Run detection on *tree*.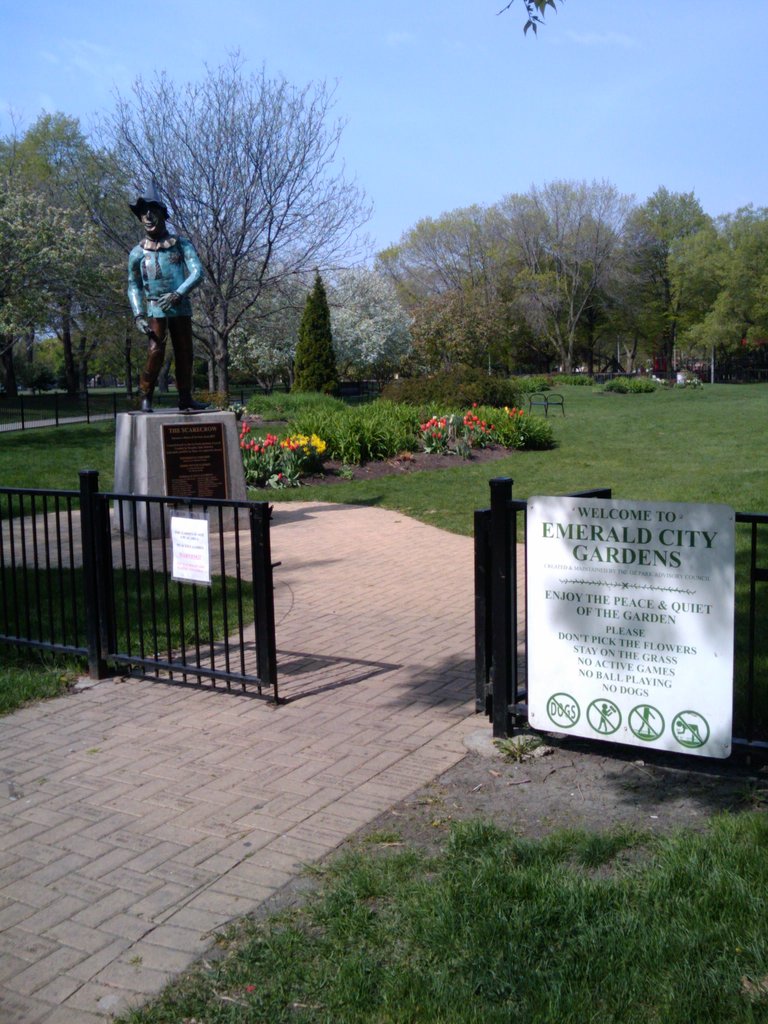
Result: 87:49:376:397.
